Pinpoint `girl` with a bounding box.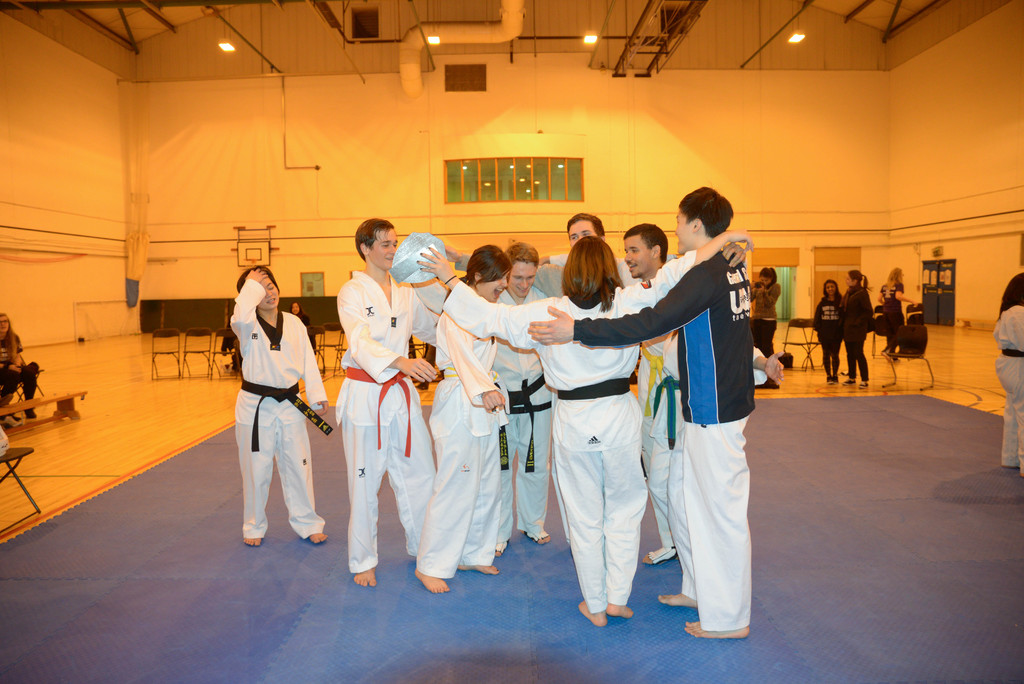
detection(835, 259, 877, 383).
